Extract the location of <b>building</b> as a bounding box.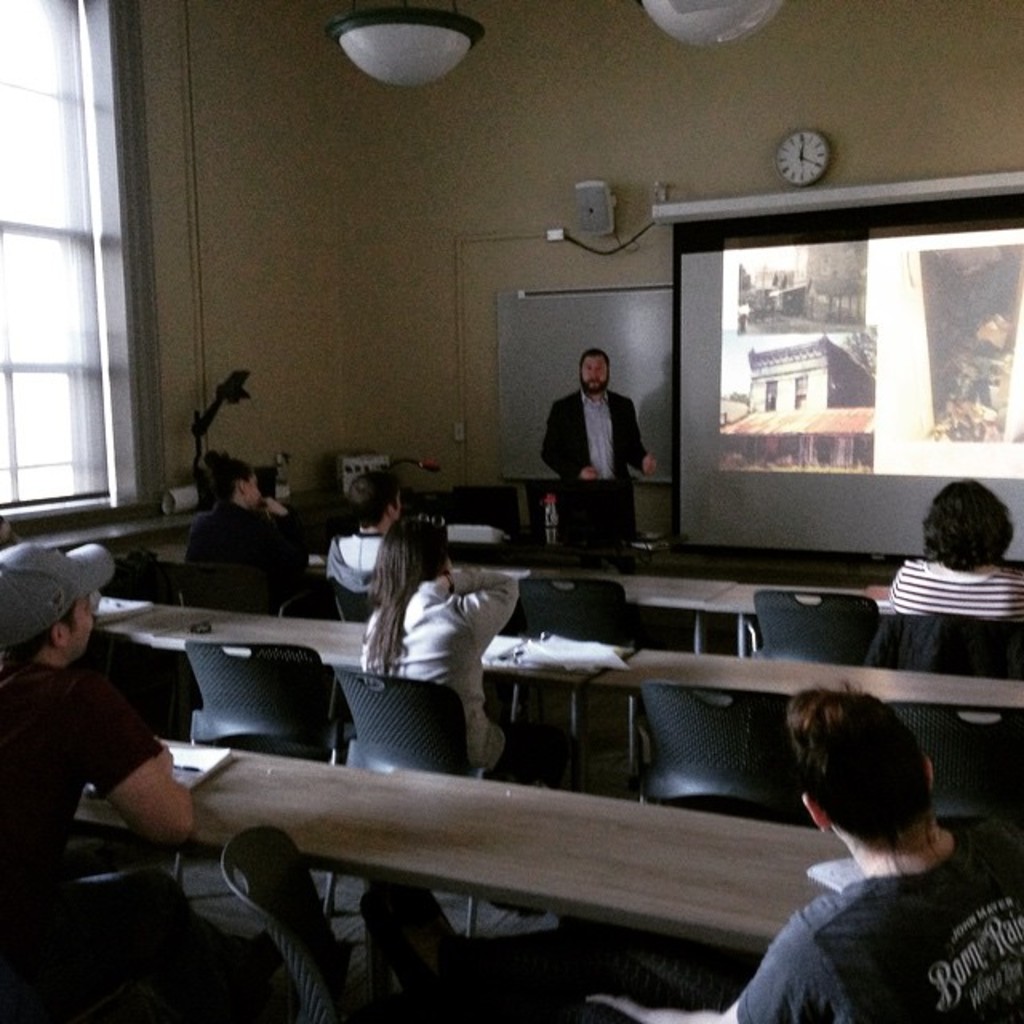
pyautogui.locateOnScreen(749, 334, 875, 426).
